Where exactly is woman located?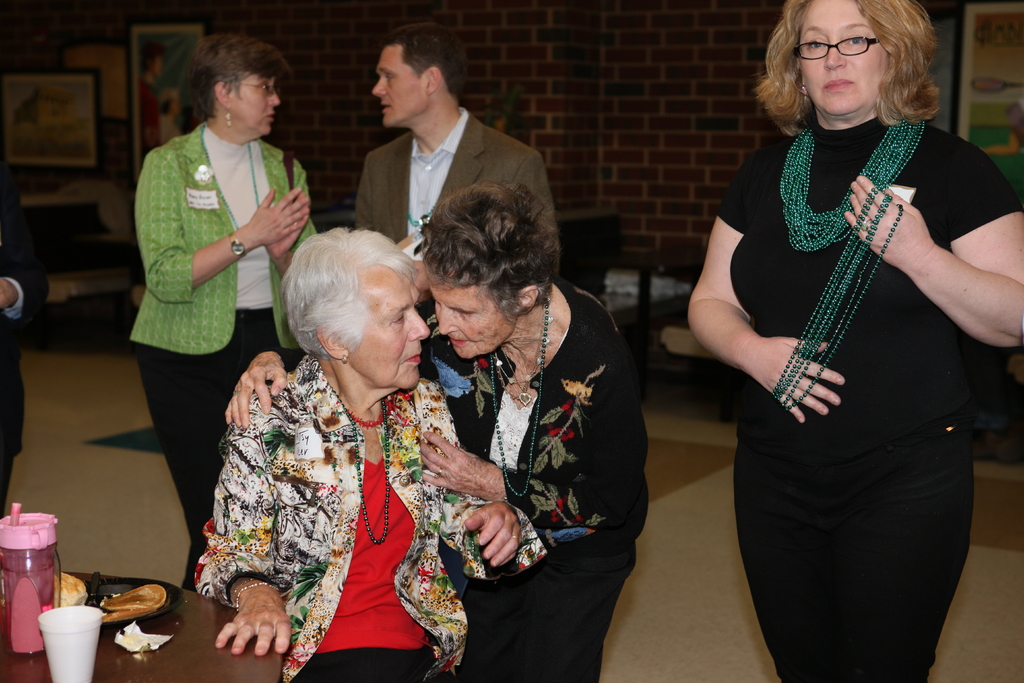
Its bounding box is [687, 0, 1023, 682].
